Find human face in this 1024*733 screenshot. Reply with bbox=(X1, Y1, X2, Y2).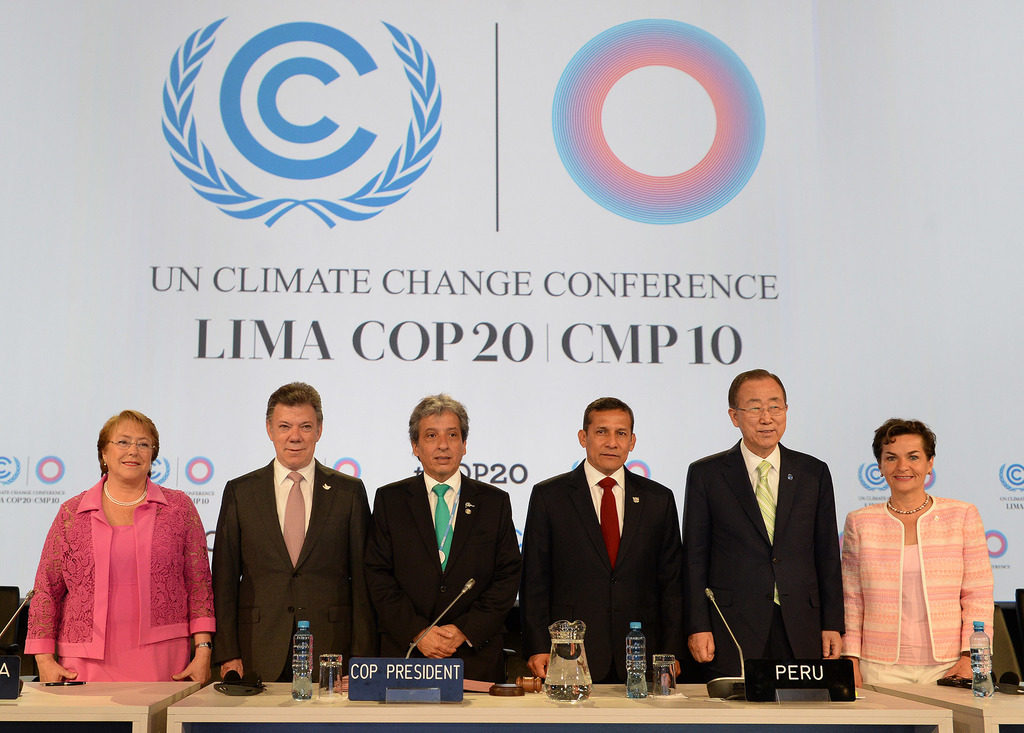
bbox=(883, 434, 927, 493).
